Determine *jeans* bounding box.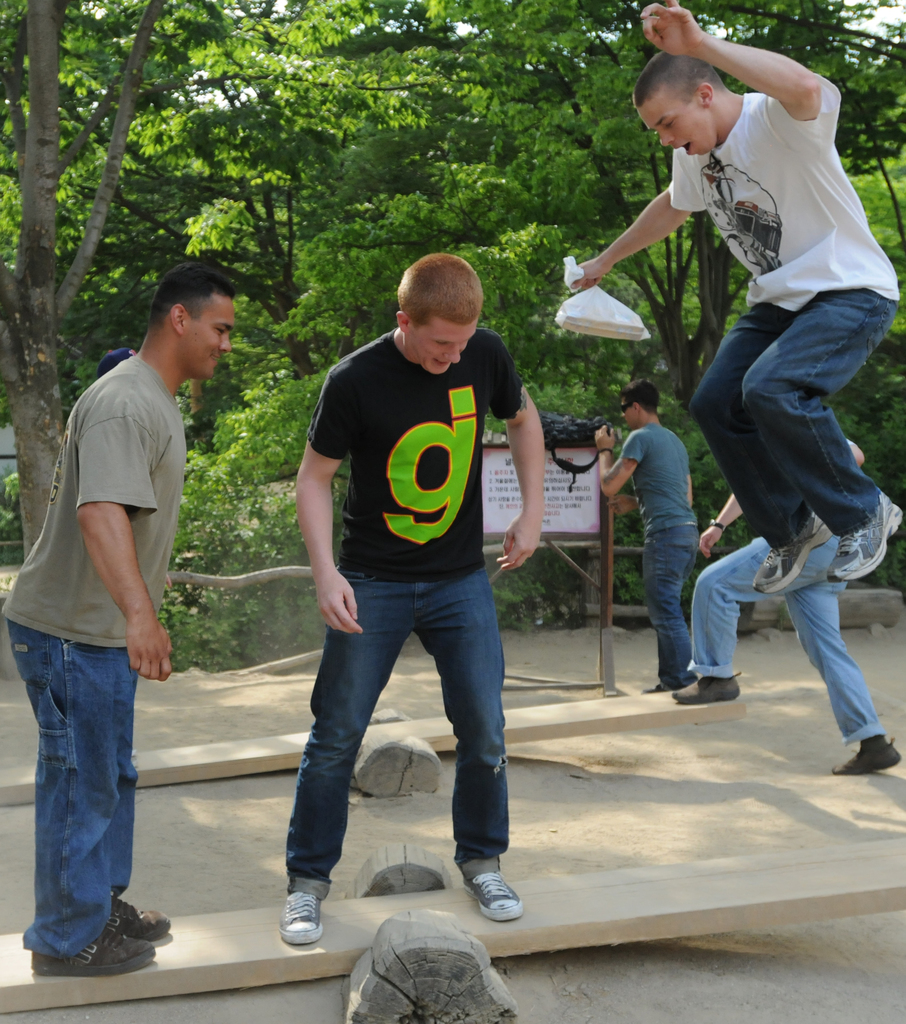
Determined: bbox(683, 532, 886, 751).
